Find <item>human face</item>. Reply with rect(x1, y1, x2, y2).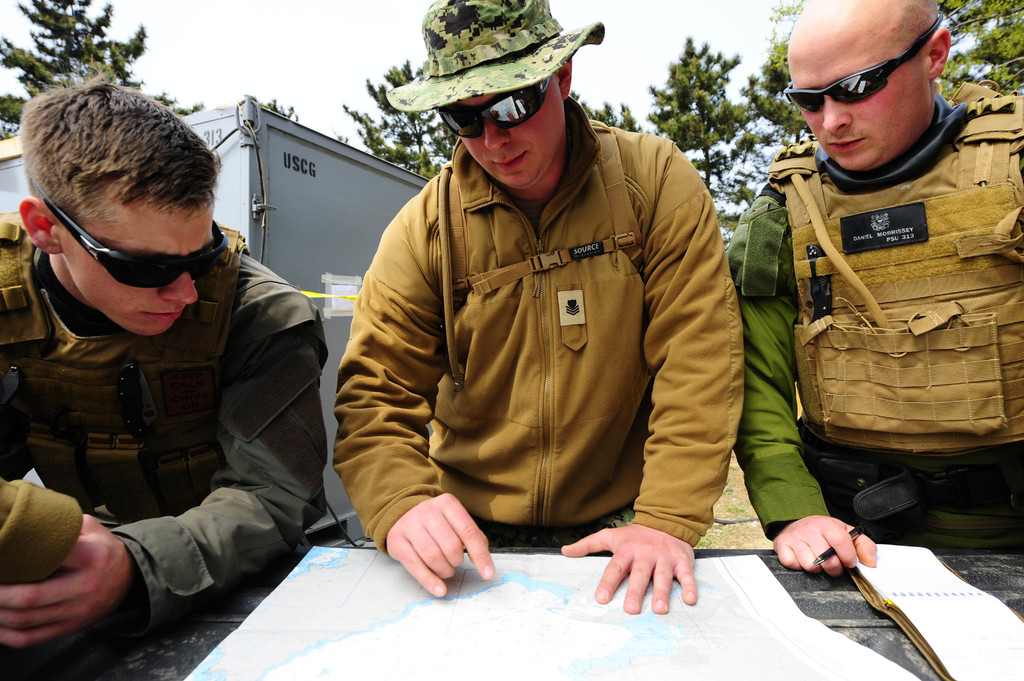
rect(434, 83, 560, 189).
